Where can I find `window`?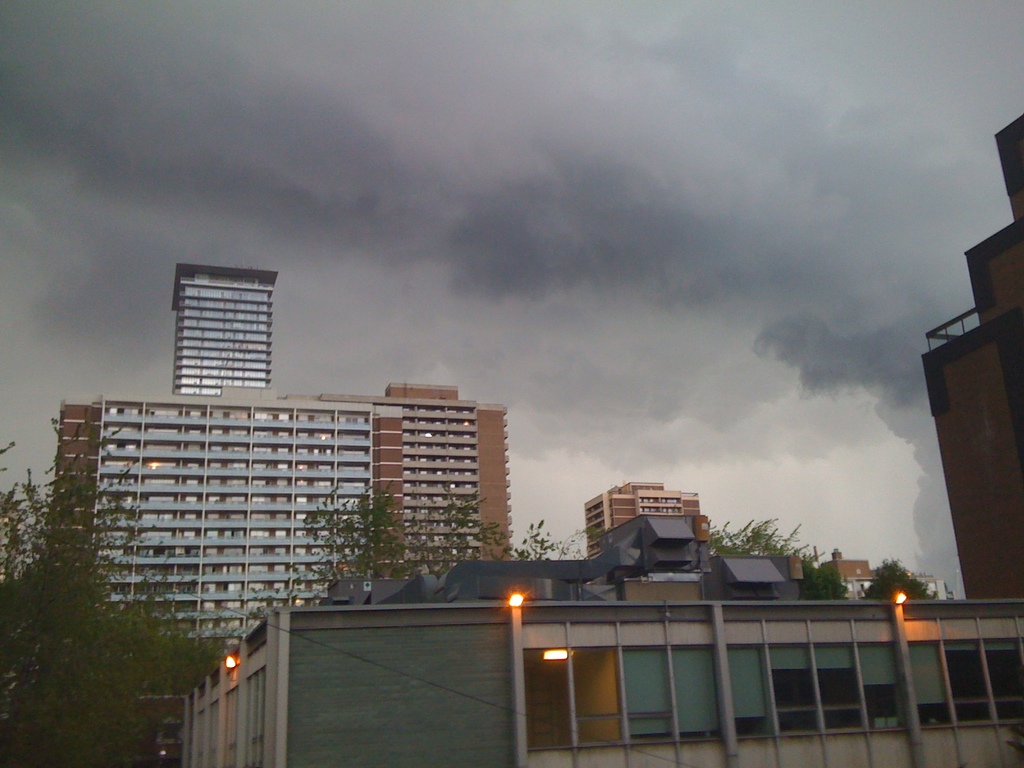
You can find it at l=810, t=645, r=860, b=731.
